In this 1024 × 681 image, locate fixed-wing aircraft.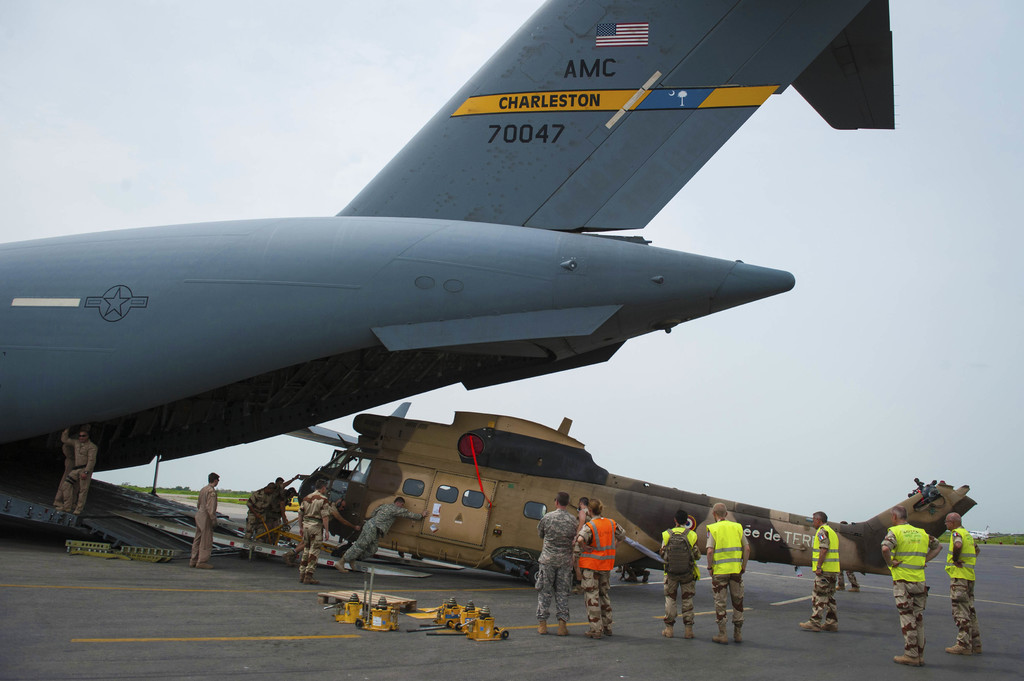
Bounding box: bbox=(270, 397, 981, 580).
